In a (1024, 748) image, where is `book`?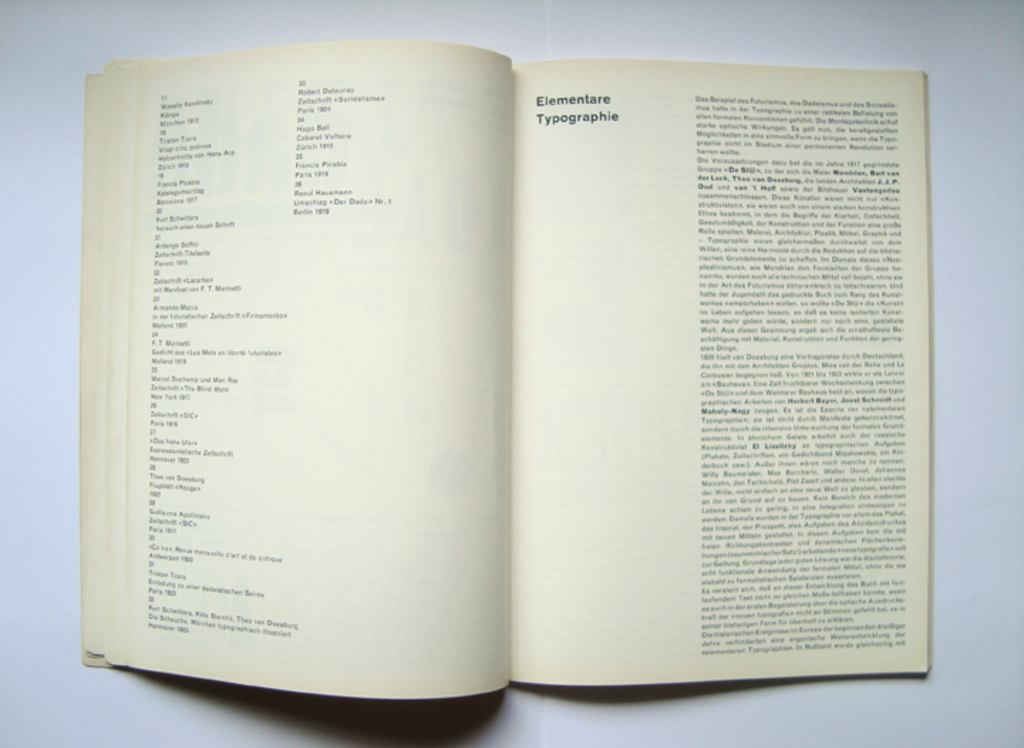
detection(65, 36, 936, 708).
